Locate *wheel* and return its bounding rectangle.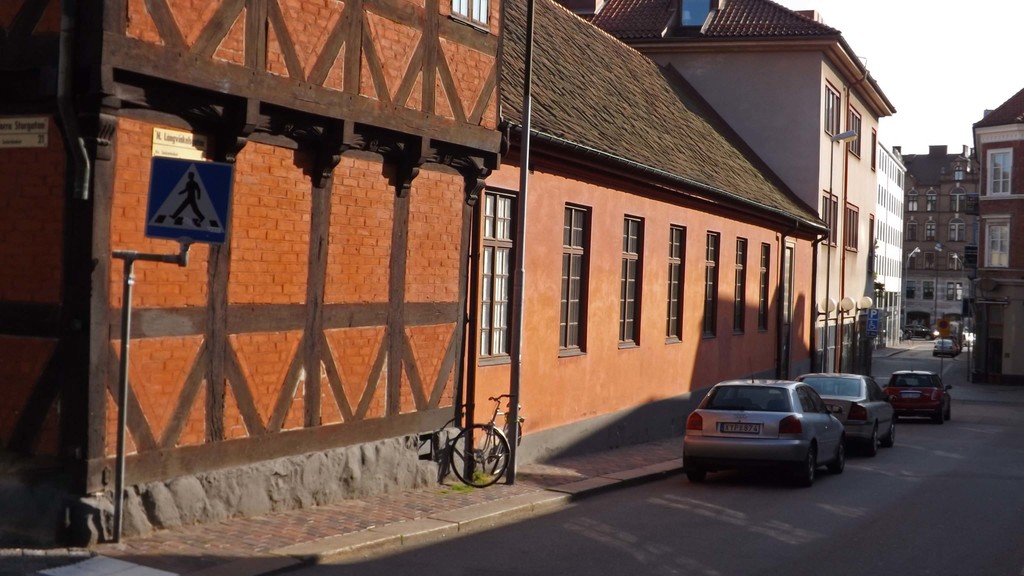
(794,441,815,488).
